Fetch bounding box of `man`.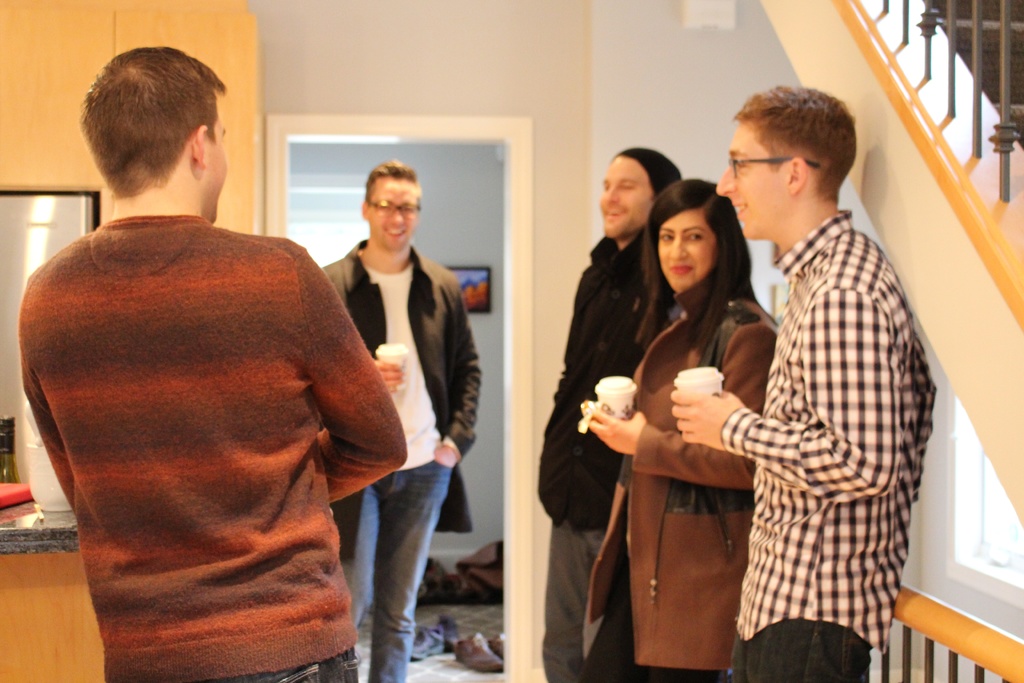
Bbox: bbox(316, 165, 483, 682).
